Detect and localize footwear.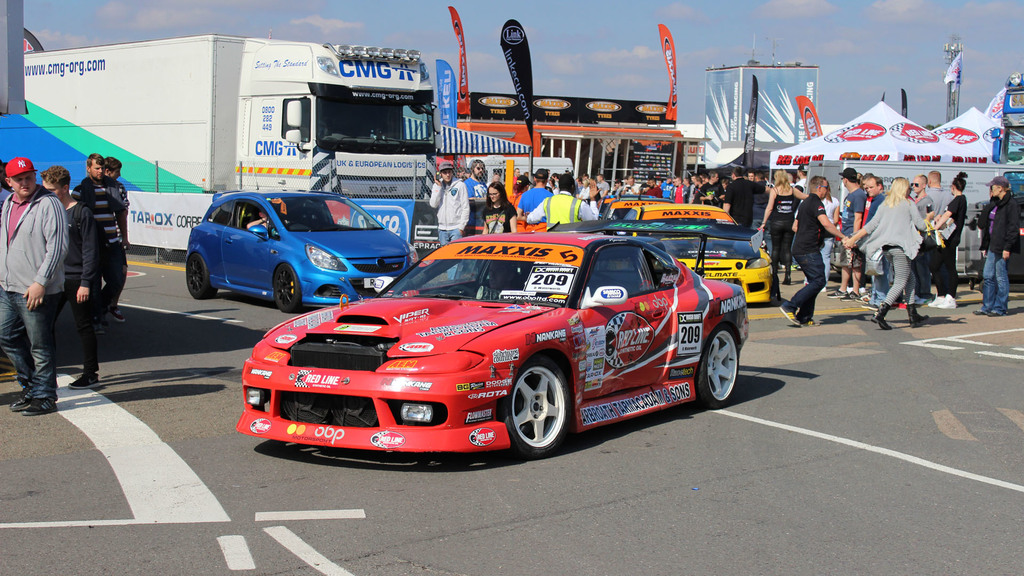
Localized at 971, 308, 1001, 319.
